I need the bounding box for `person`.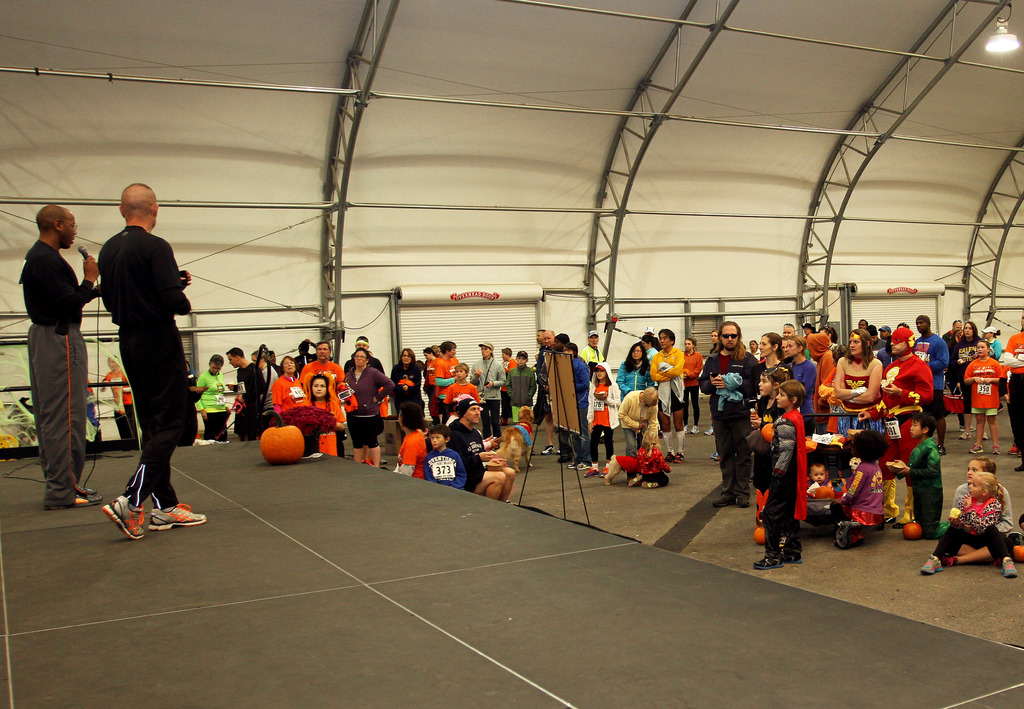
Here it is: box=[623, 385, 654, 466].
